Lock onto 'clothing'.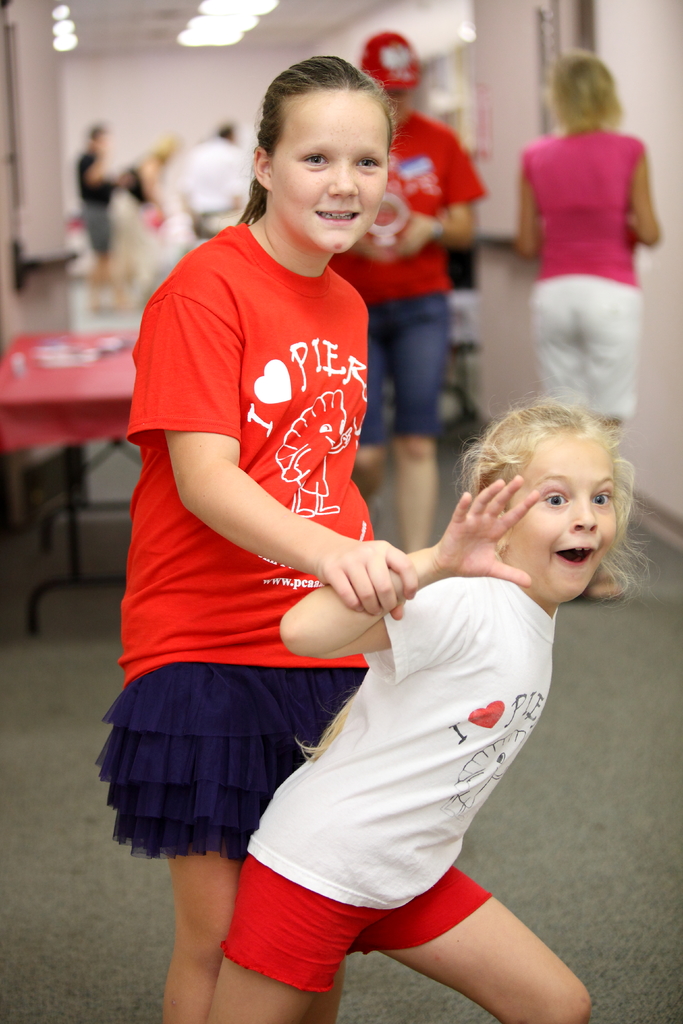
Locked: <region>331, 116, 487, 307</region>.
